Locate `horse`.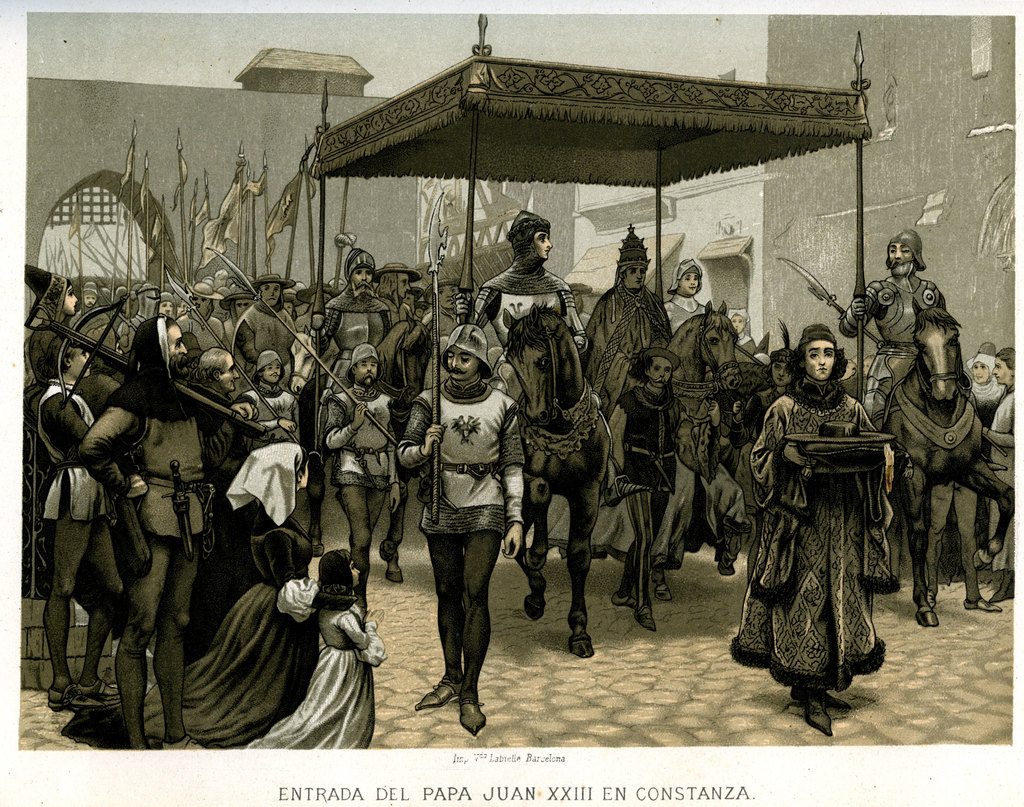
Bounding box: detection(598, 295, 744, 605).
